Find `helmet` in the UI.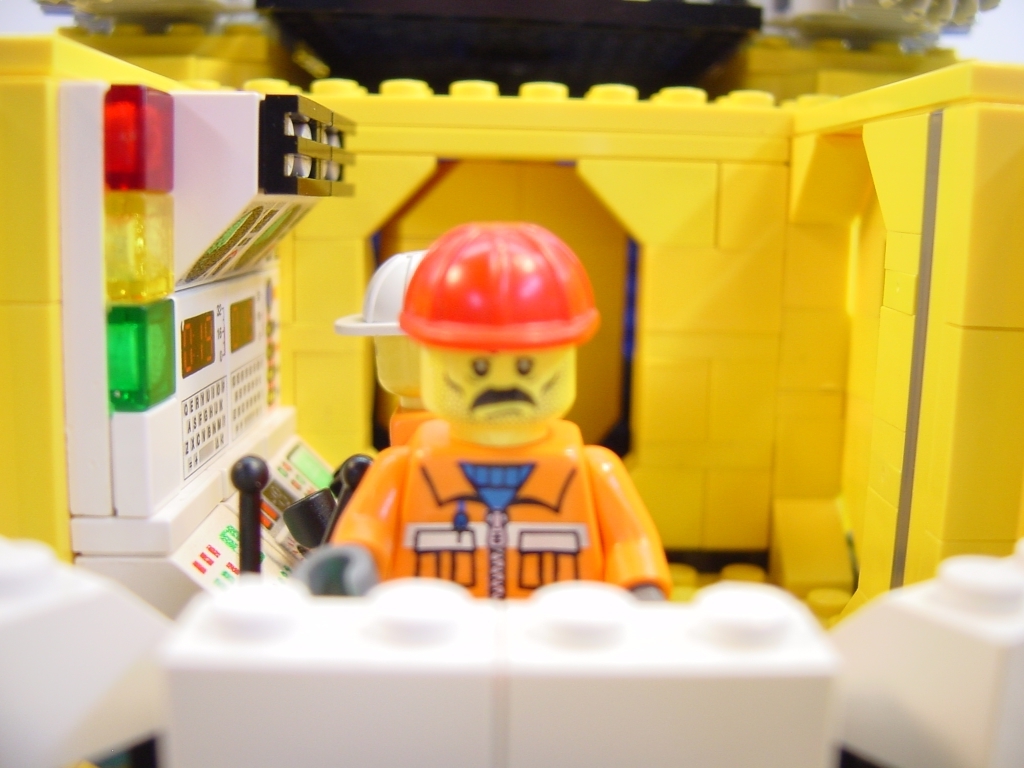
UI element at rect(395, 218, 606, 353).
